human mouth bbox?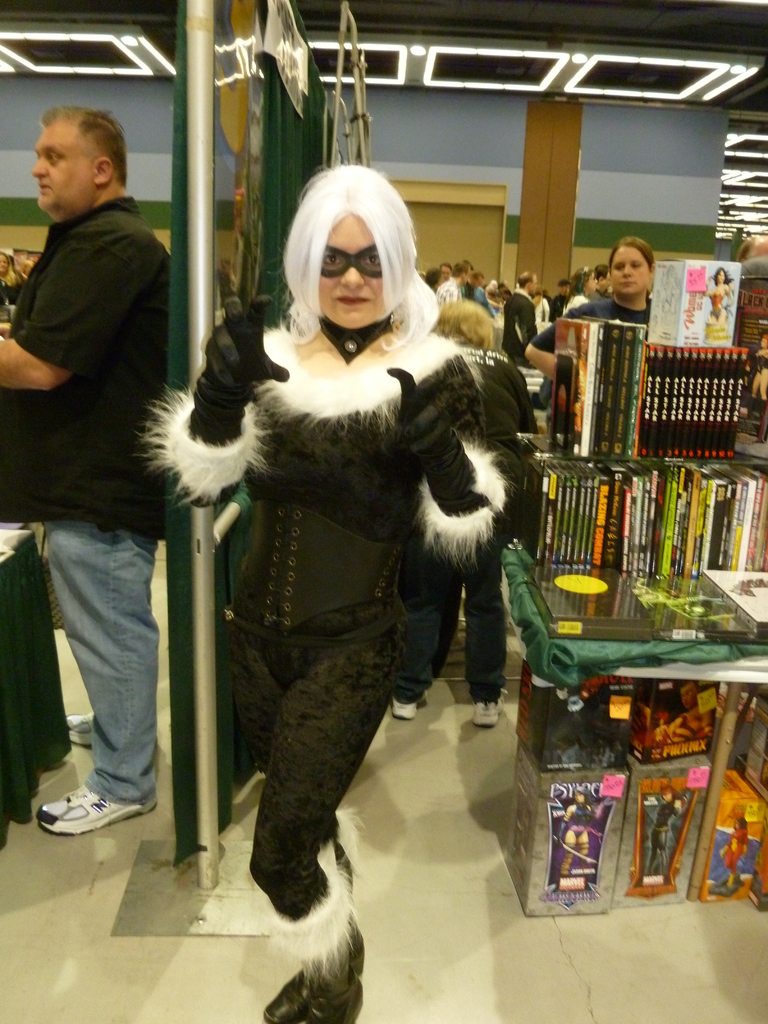
{"left": 37, "top": 182, "right": 51, "bottom": 195}
